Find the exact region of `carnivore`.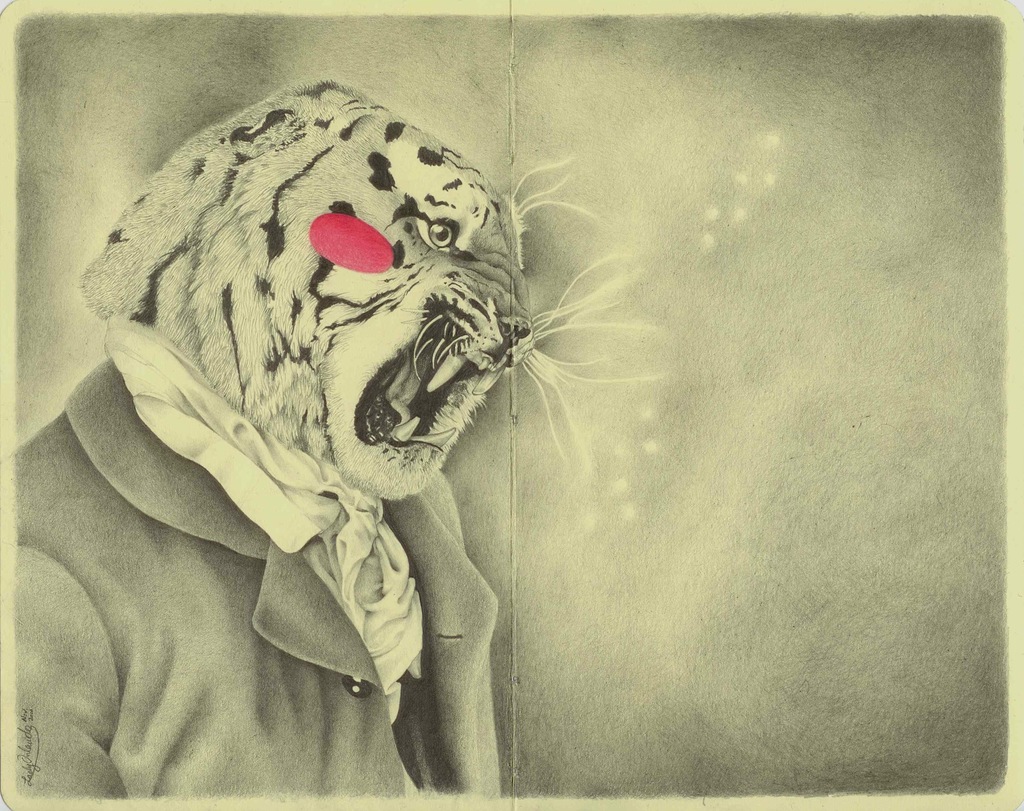
Exact region: [78, 76, 660, 497].
